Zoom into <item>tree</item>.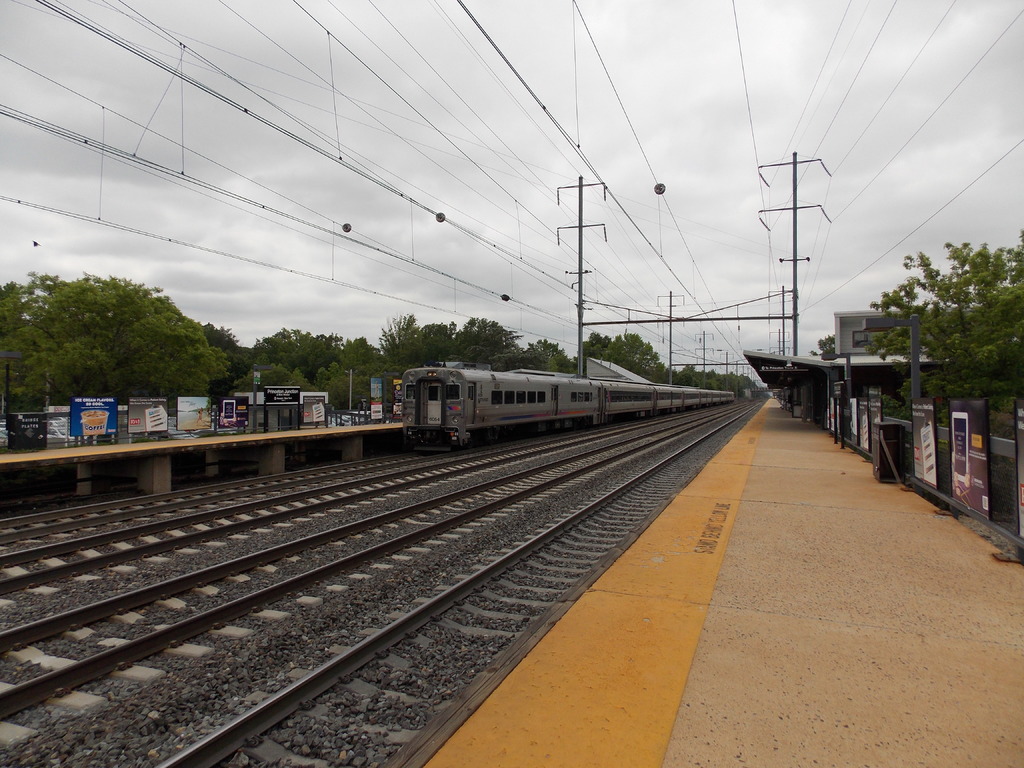
Zoom target: box=[705, 367, 728, 390].
